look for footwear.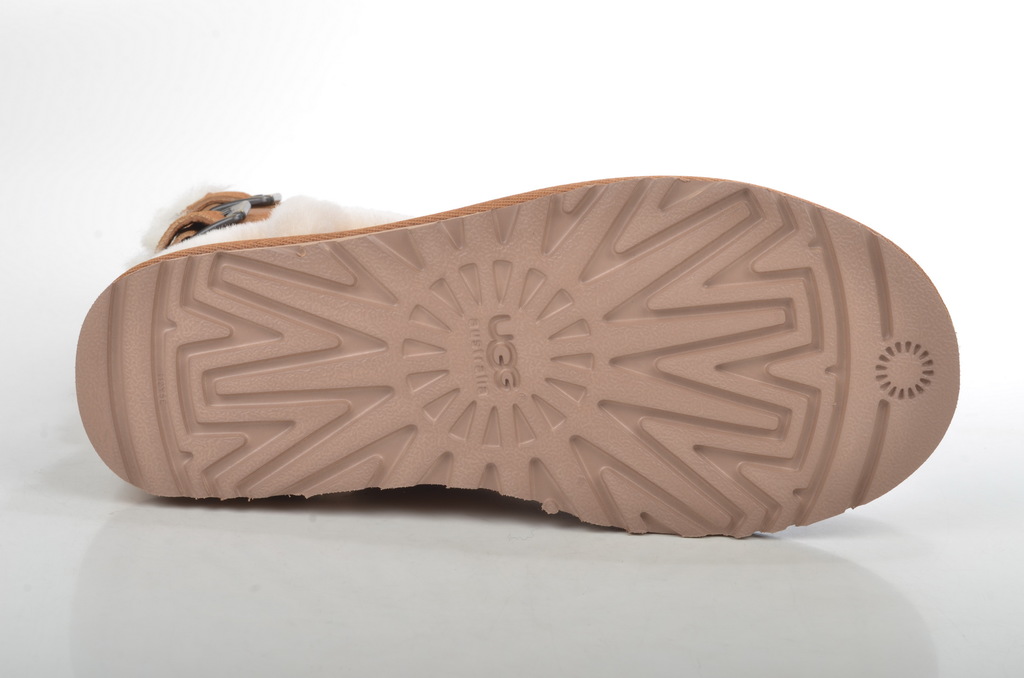
Found: bbox(72, 169, 962, 544).
